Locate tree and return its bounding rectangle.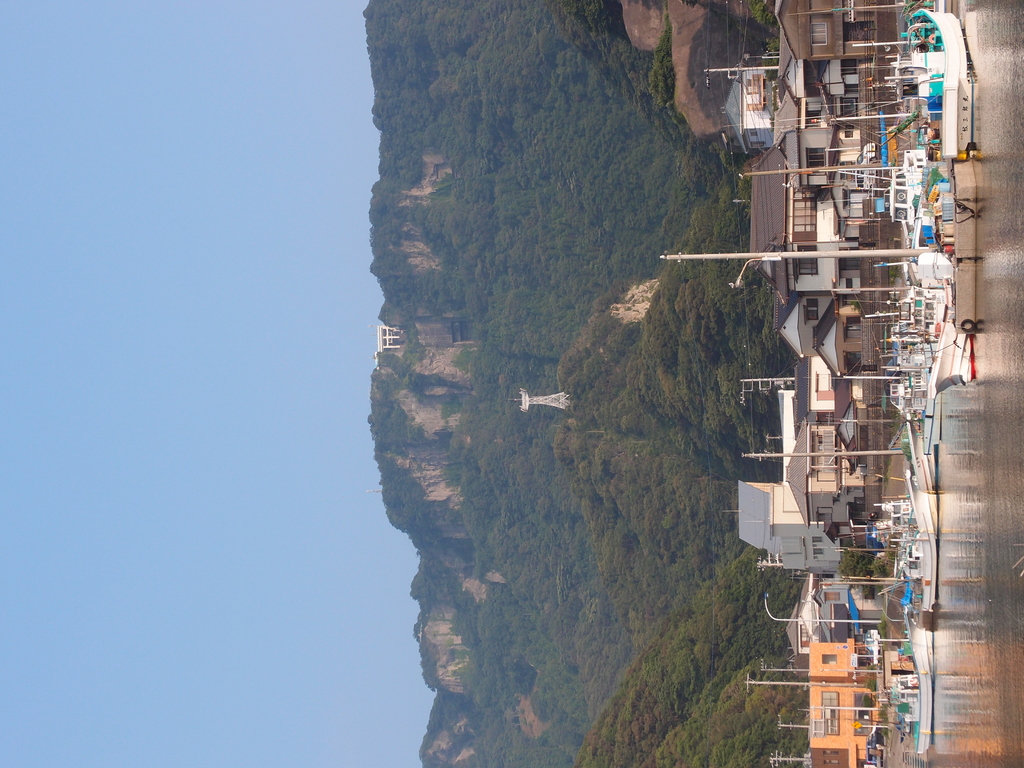
bbox=[412, 571, 429, 596].
